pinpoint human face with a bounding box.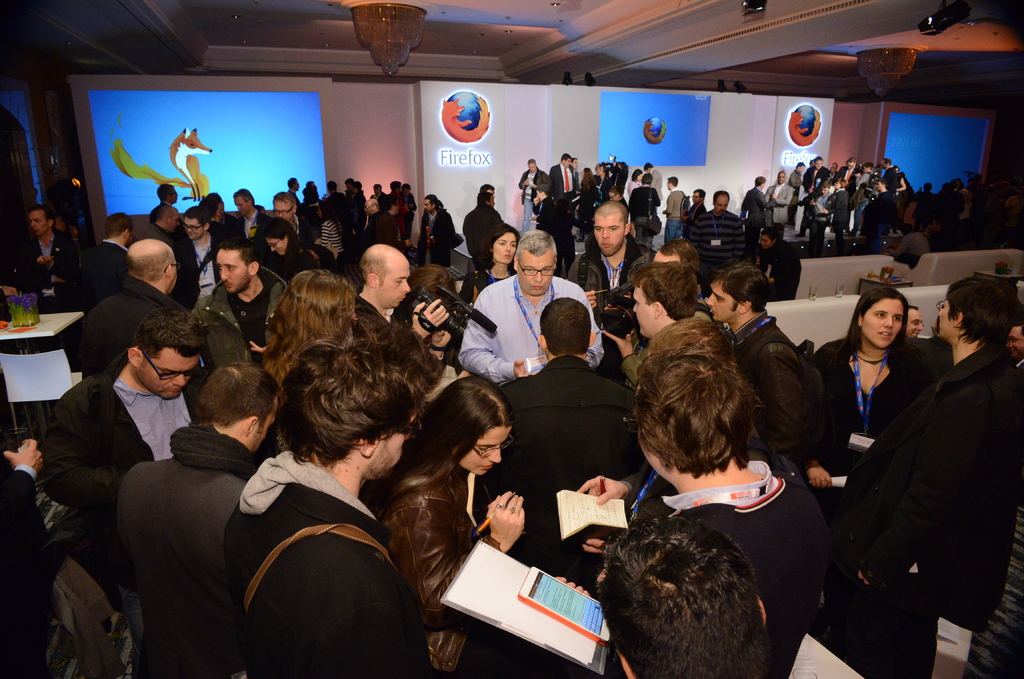
(423,202,433,213).
